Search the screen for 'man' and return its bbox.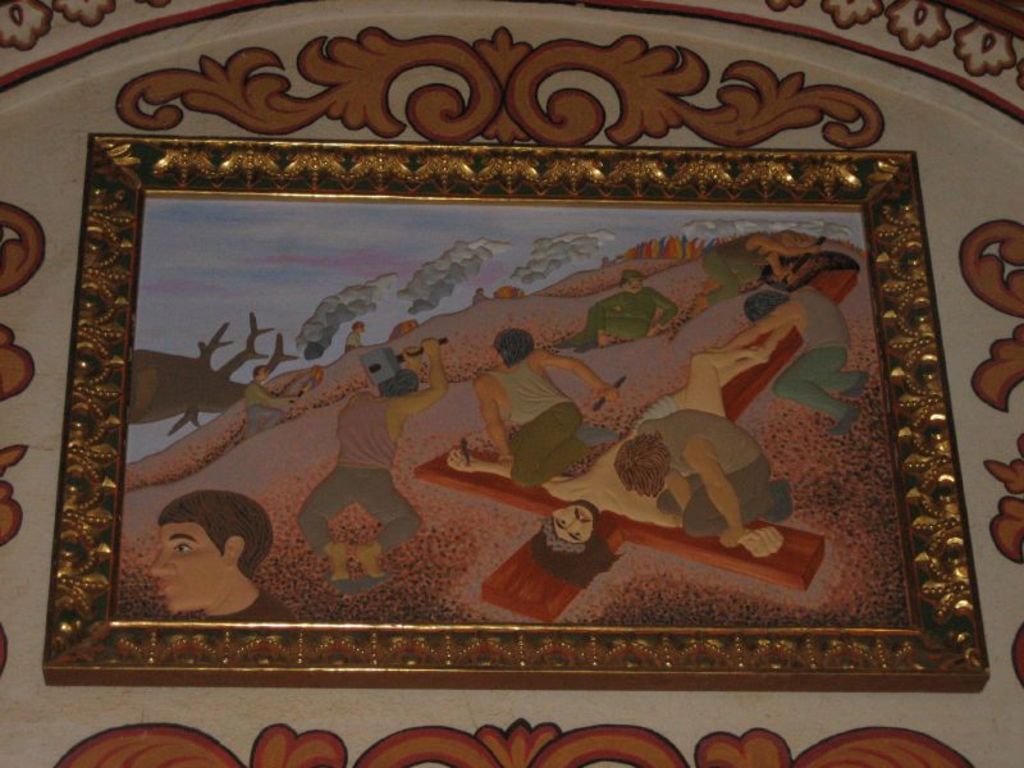
Found: [298, 334, 444, 585].
